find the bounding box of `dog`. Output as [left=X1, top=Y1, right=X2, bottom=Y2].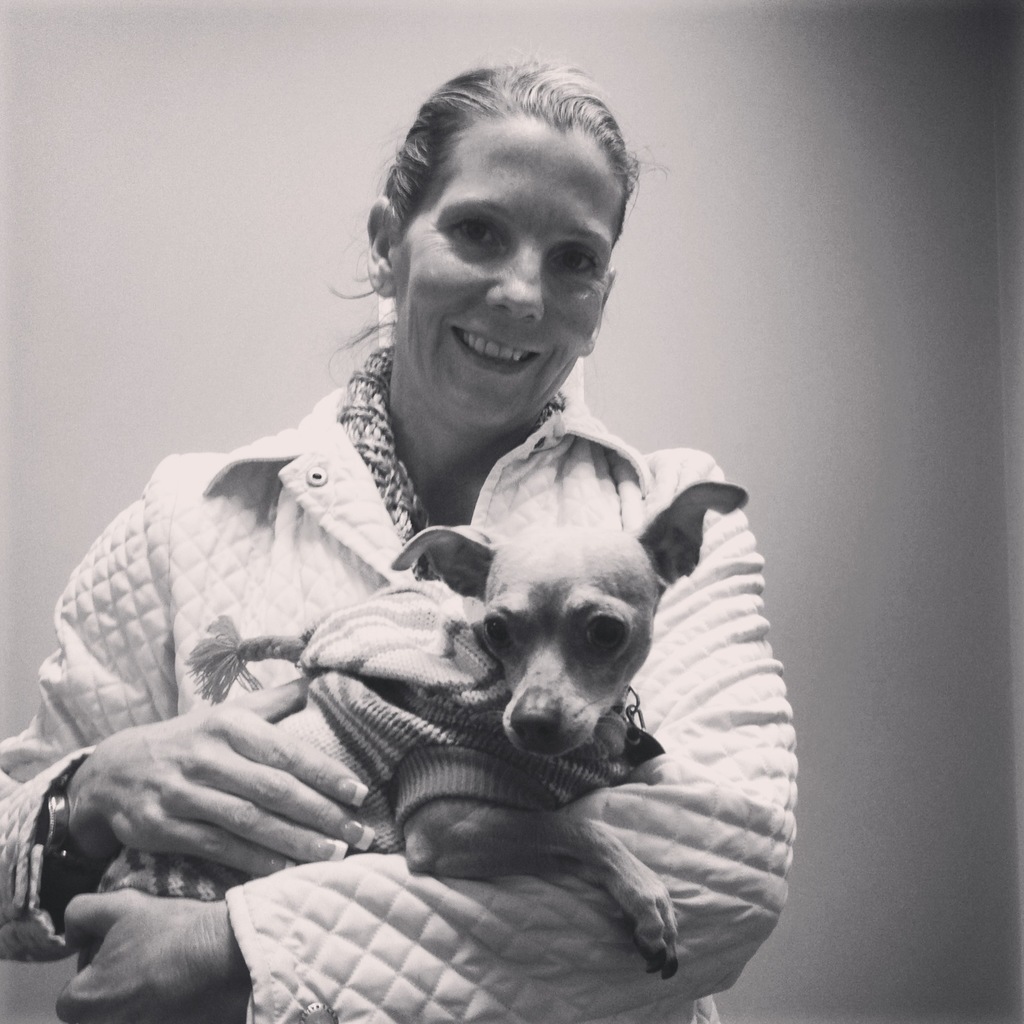
[left=96, top=481, right=749, bottom=976].
